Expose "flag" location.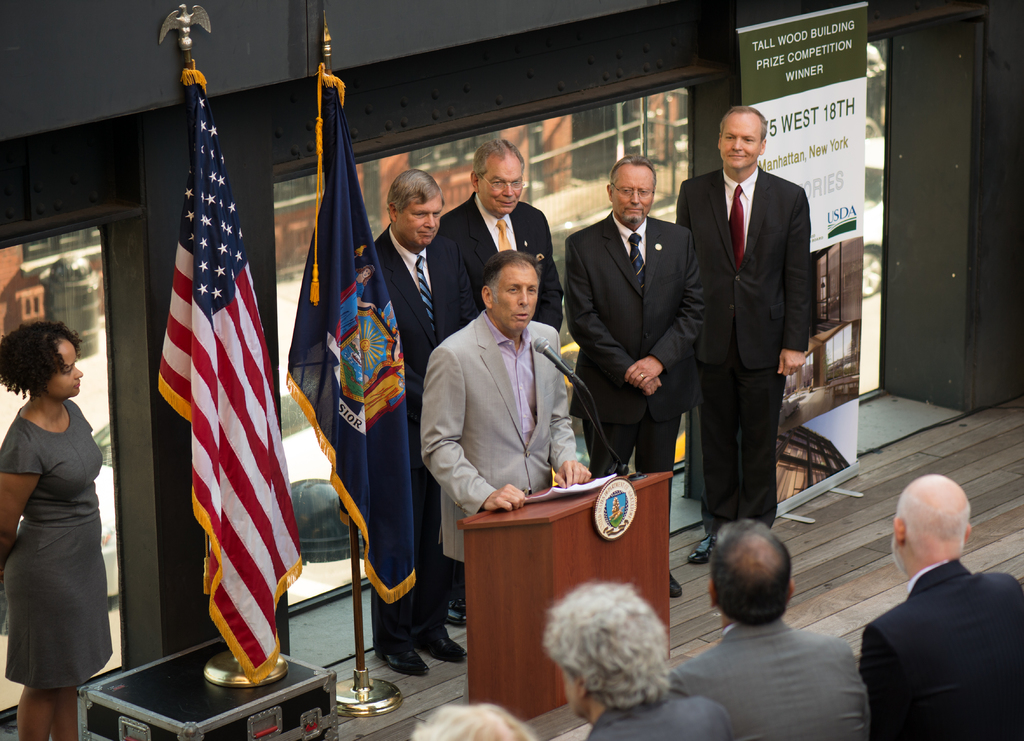
Exposed at select_region(286, 58, 426, 601).
